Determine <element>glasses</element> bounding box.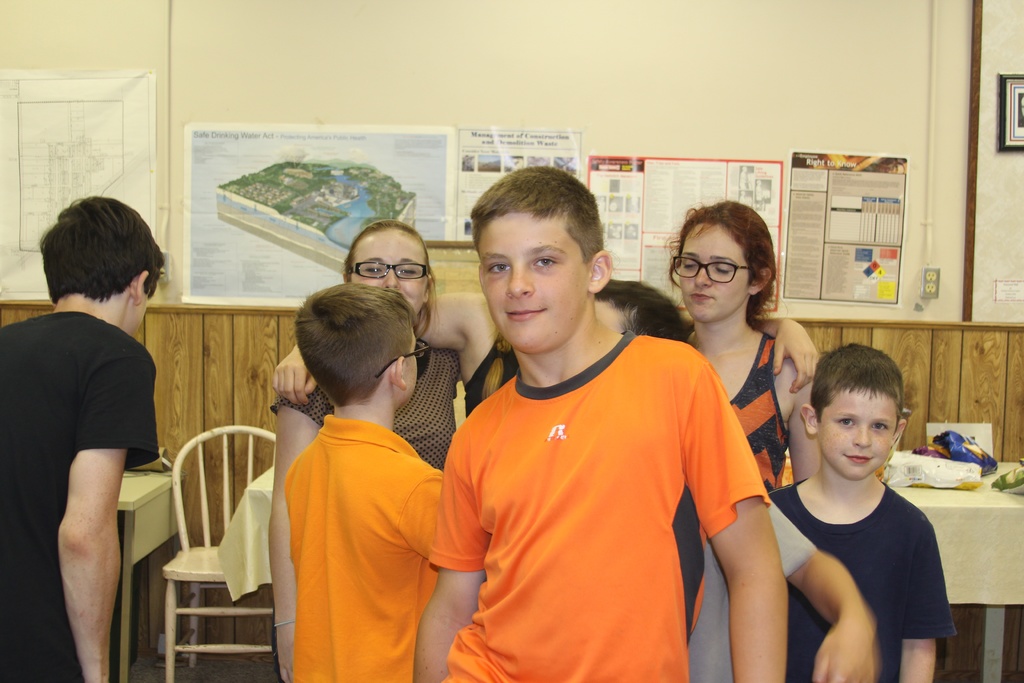
Determined: region(344, 257, 433, 281).
